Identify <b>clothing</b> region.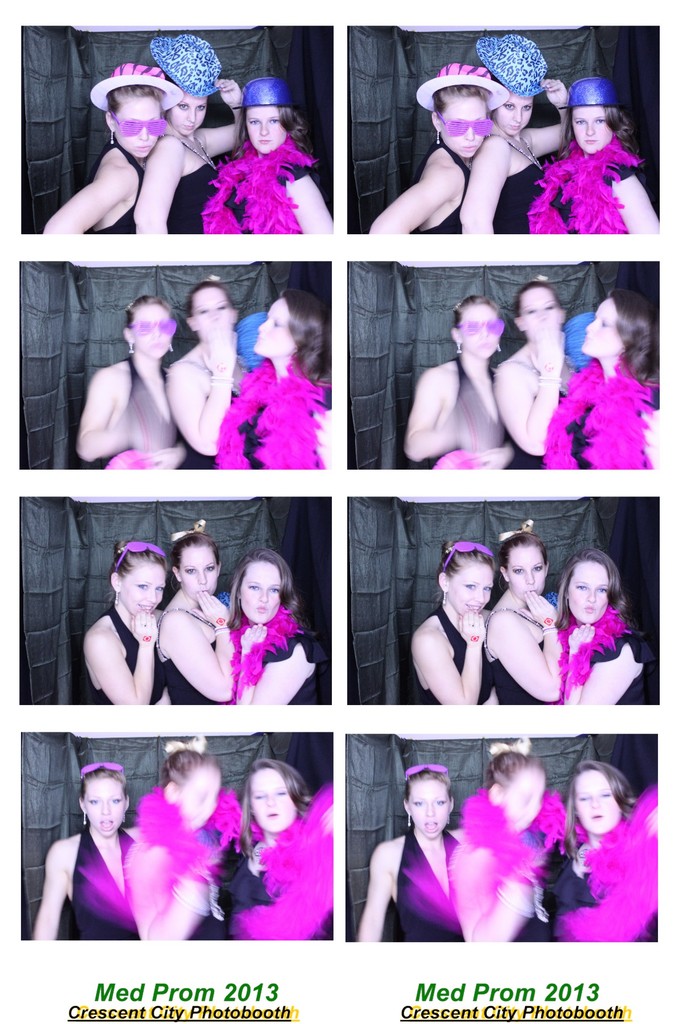
Region: (93, 142, 142, 232).
